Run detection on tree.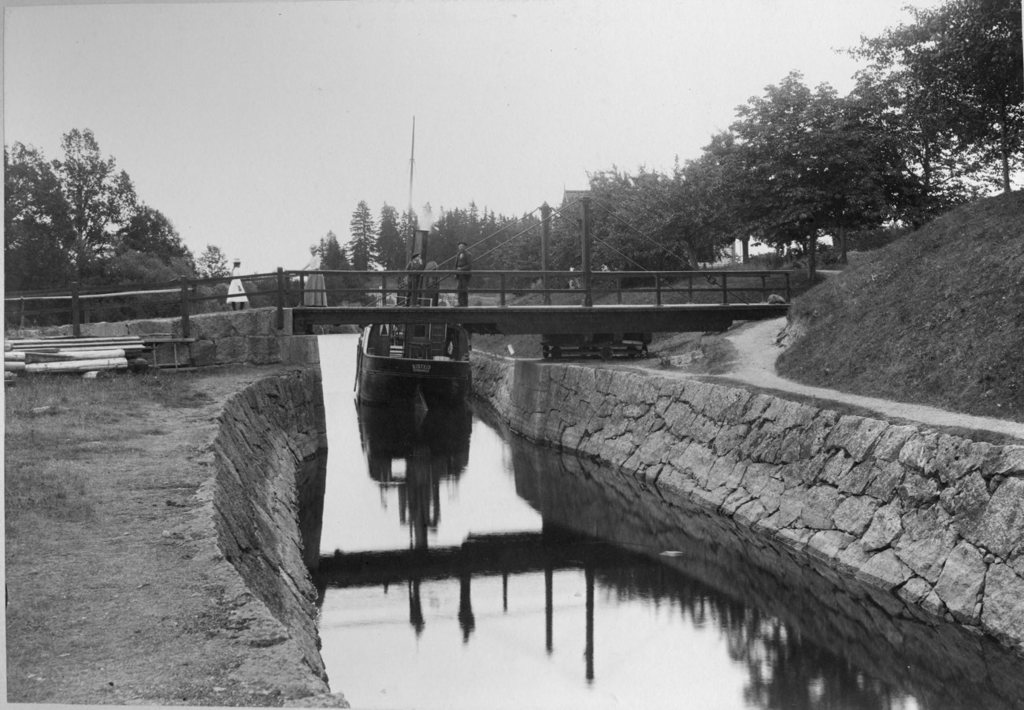
Result: <region>377, 193, 417, 275</region>.
